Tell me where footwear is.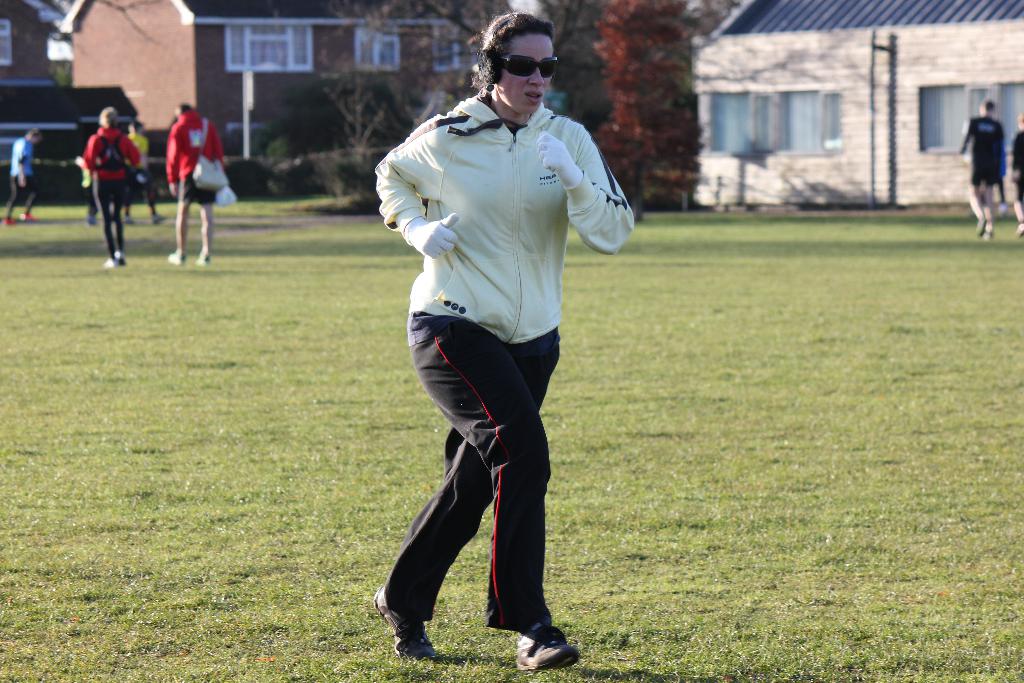
footwear is at box(365, 588, 438, 660).
